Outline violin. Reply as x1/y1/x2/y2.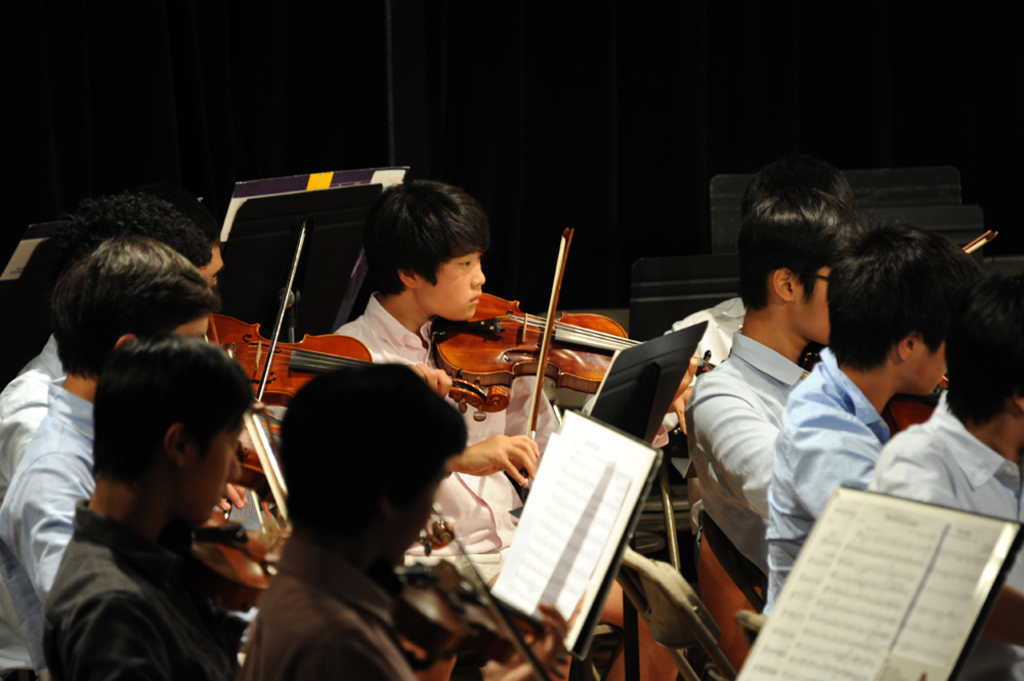
188/499/462/613.
